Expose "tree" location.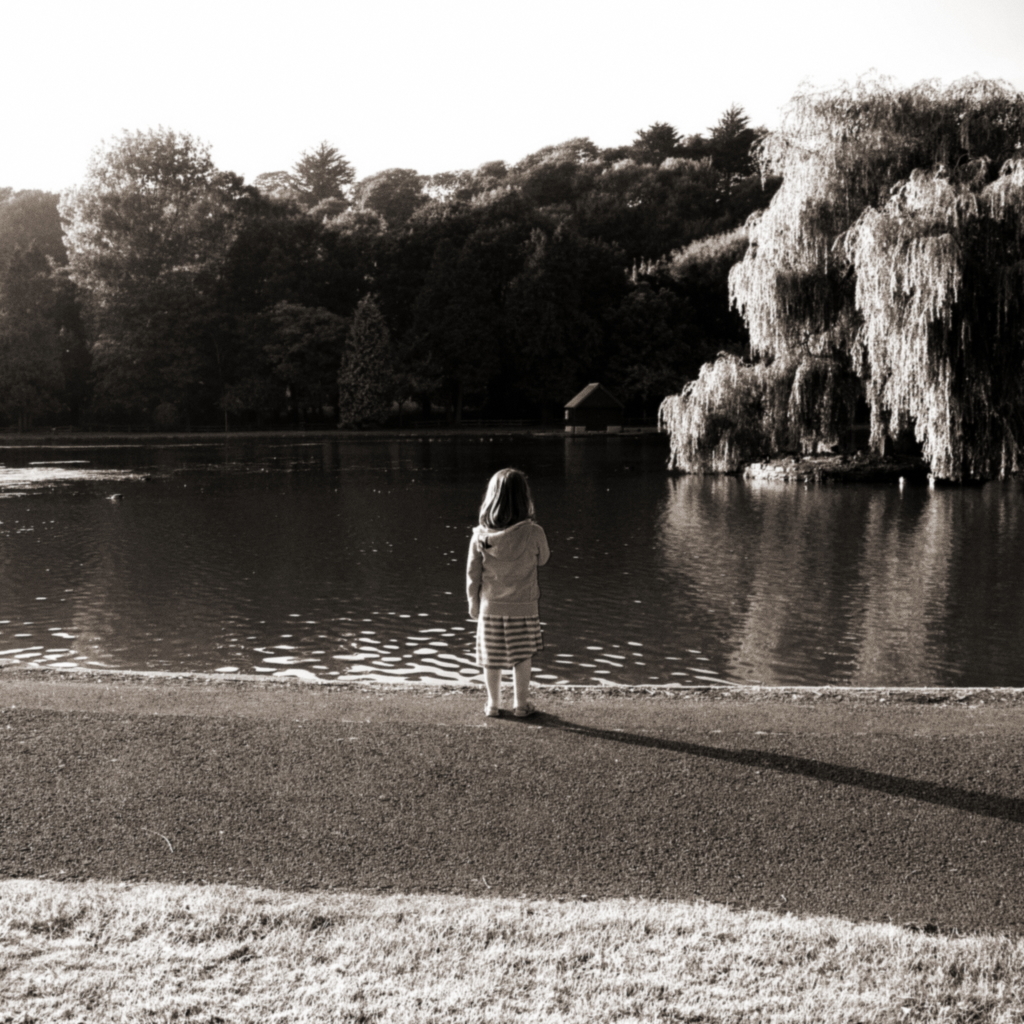
Exposed at bbox=[618, 120, 686, 156].
